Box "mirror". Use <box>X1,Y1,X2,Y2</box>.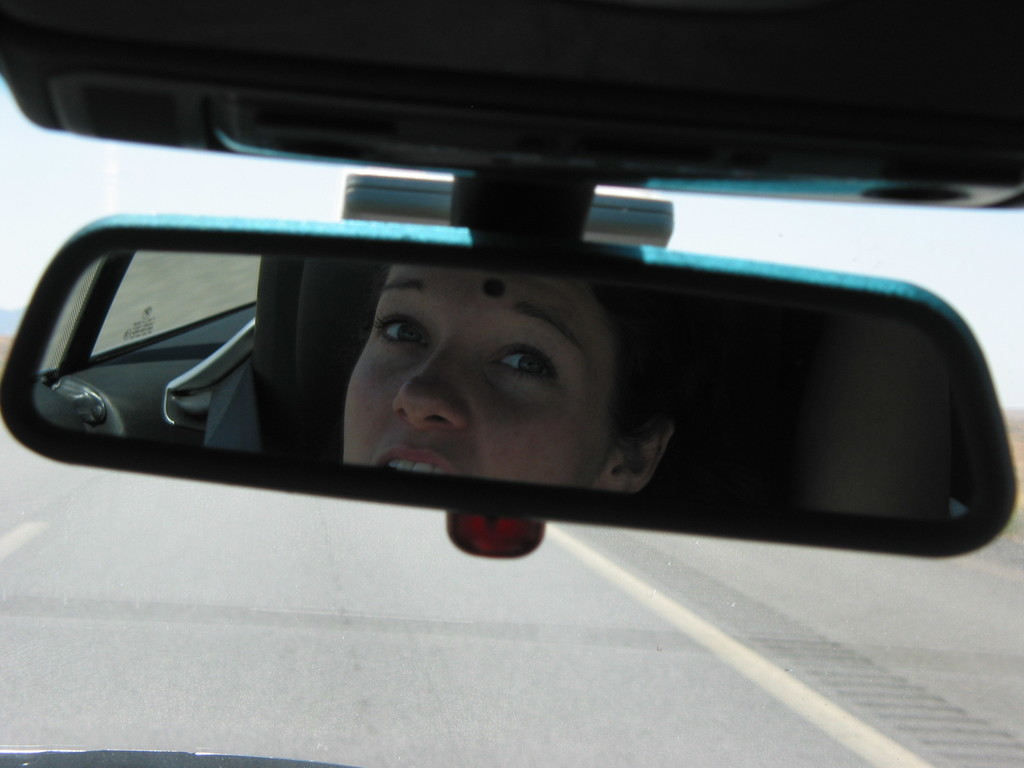
<box>0,69,1023,766</box>.
